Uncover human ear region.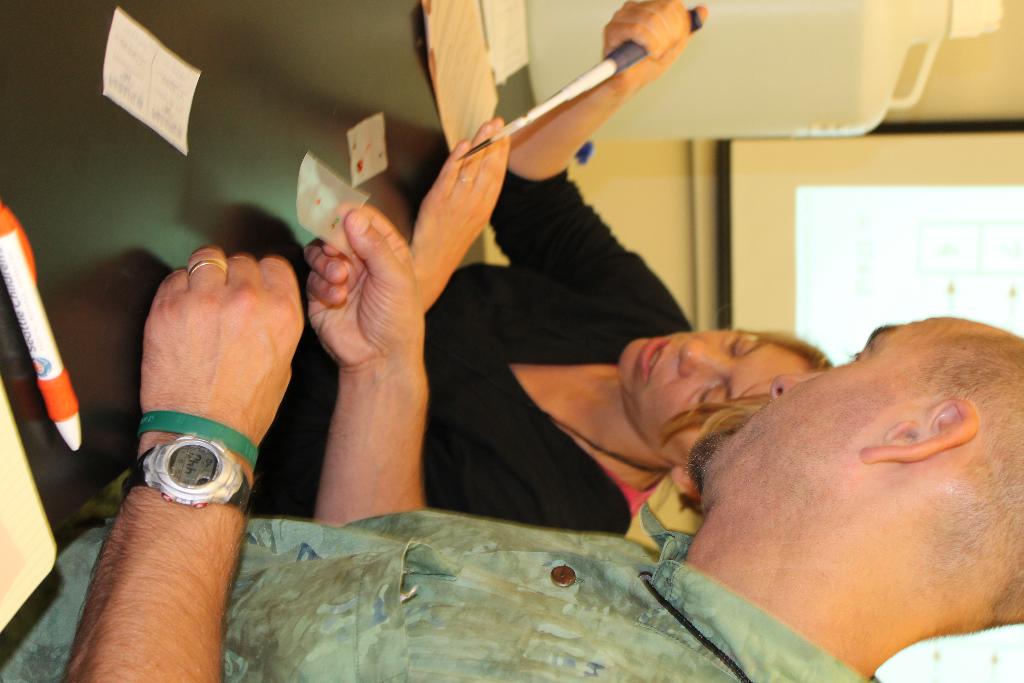
Uncovered: box(672, 469, 701, 503).
